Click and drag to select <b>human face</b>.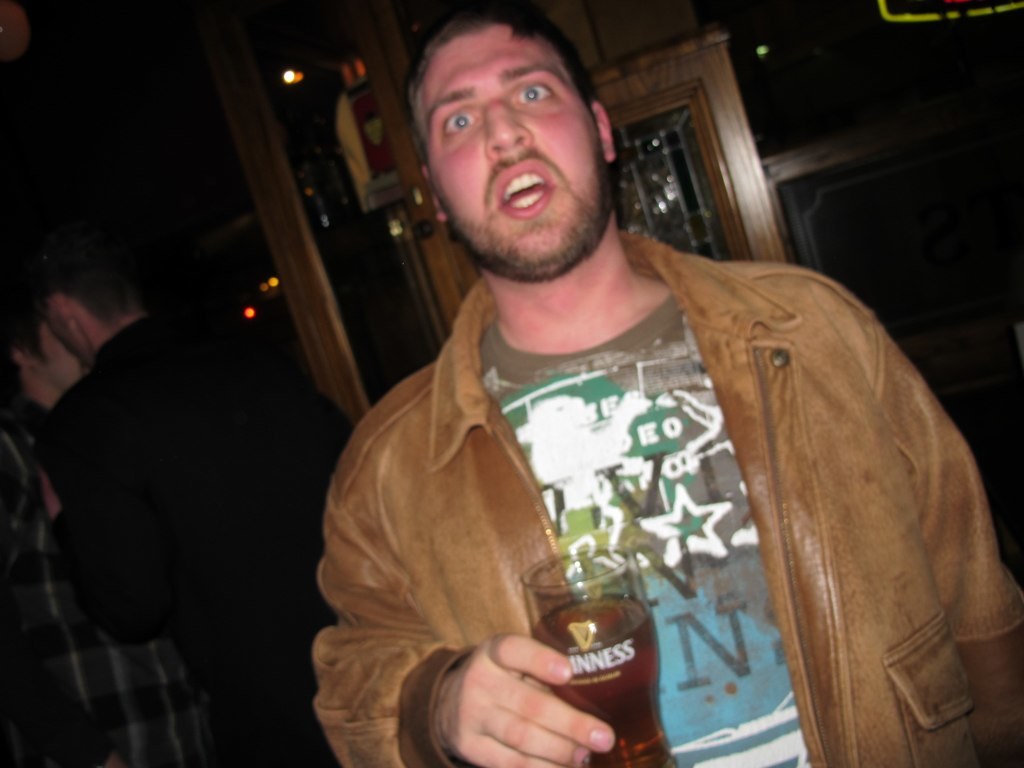
Selection: bbox=[32, 326, 88, 387].
